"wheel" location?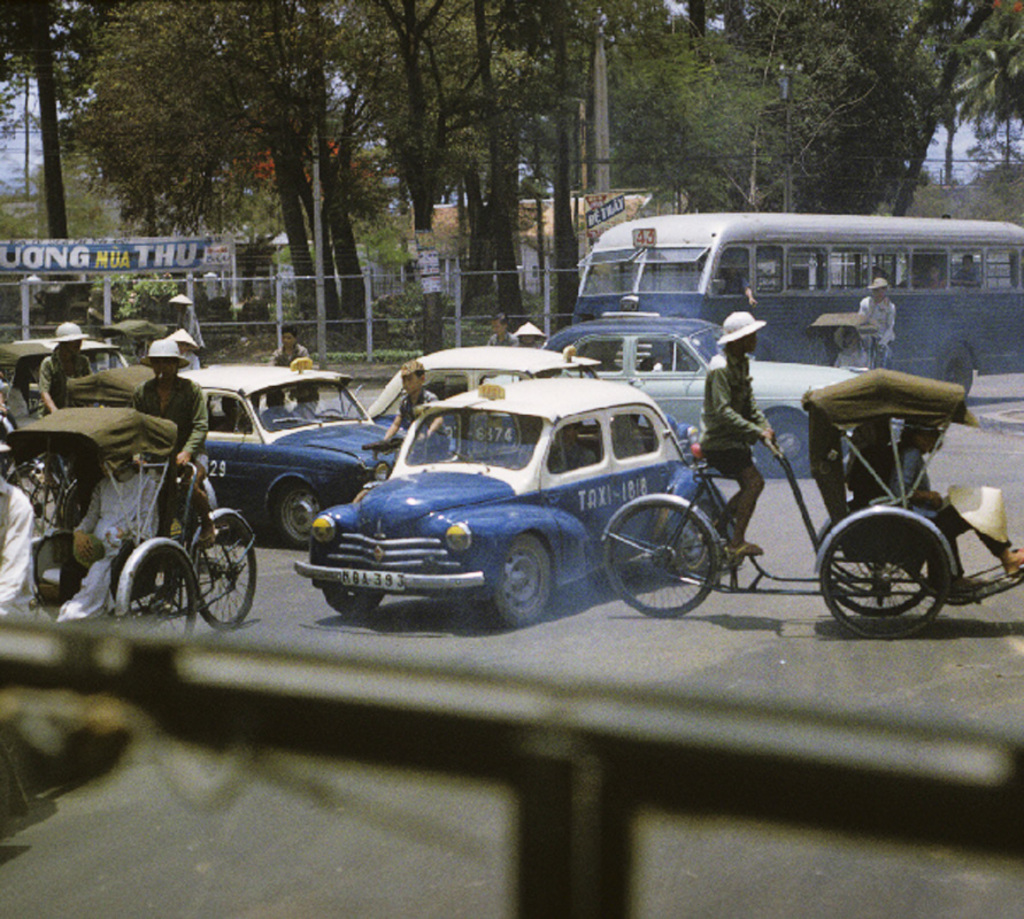
325, 592, 380, 613
